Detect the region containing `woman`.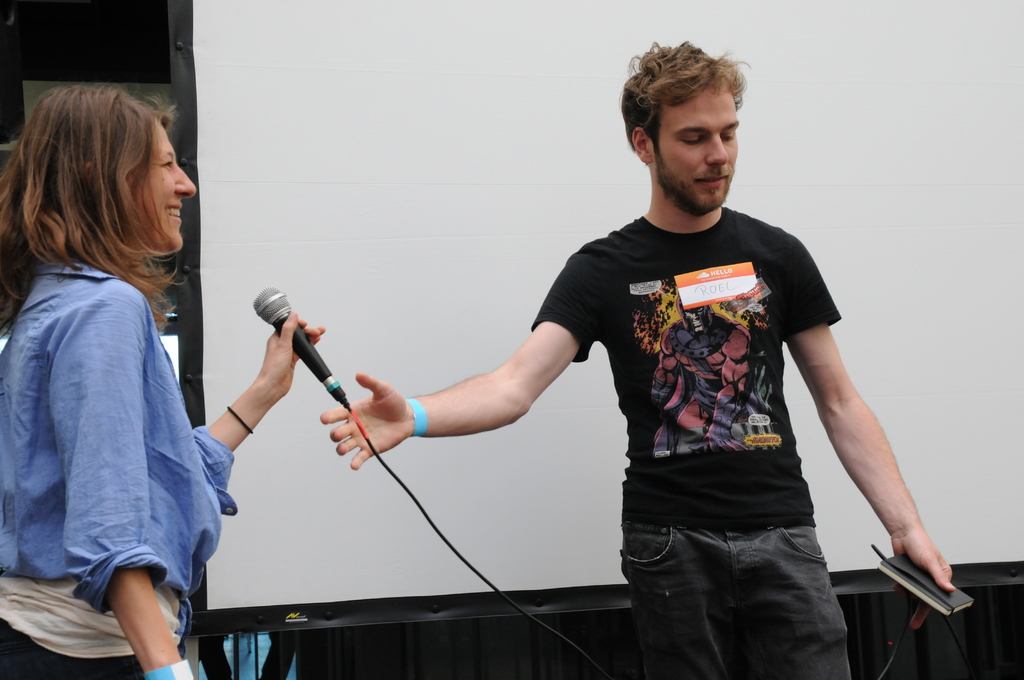
bbox=(0, 79, 250, 679).
